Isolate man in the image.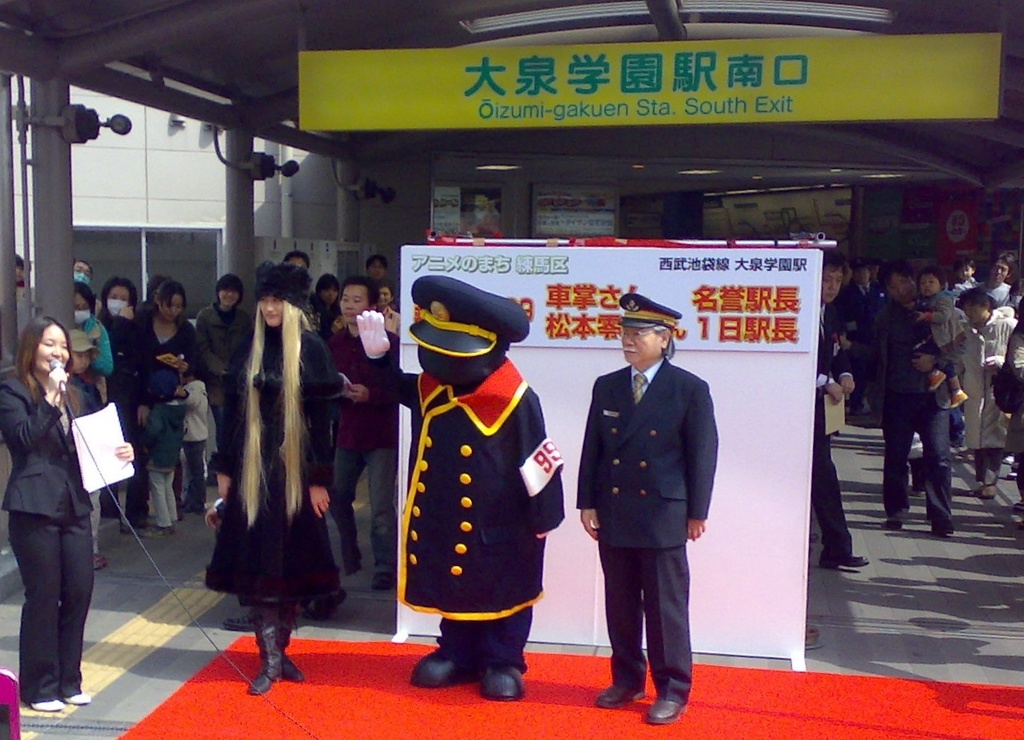
Isolated region: x1=821, y1=248, x2=870, y2=570.
